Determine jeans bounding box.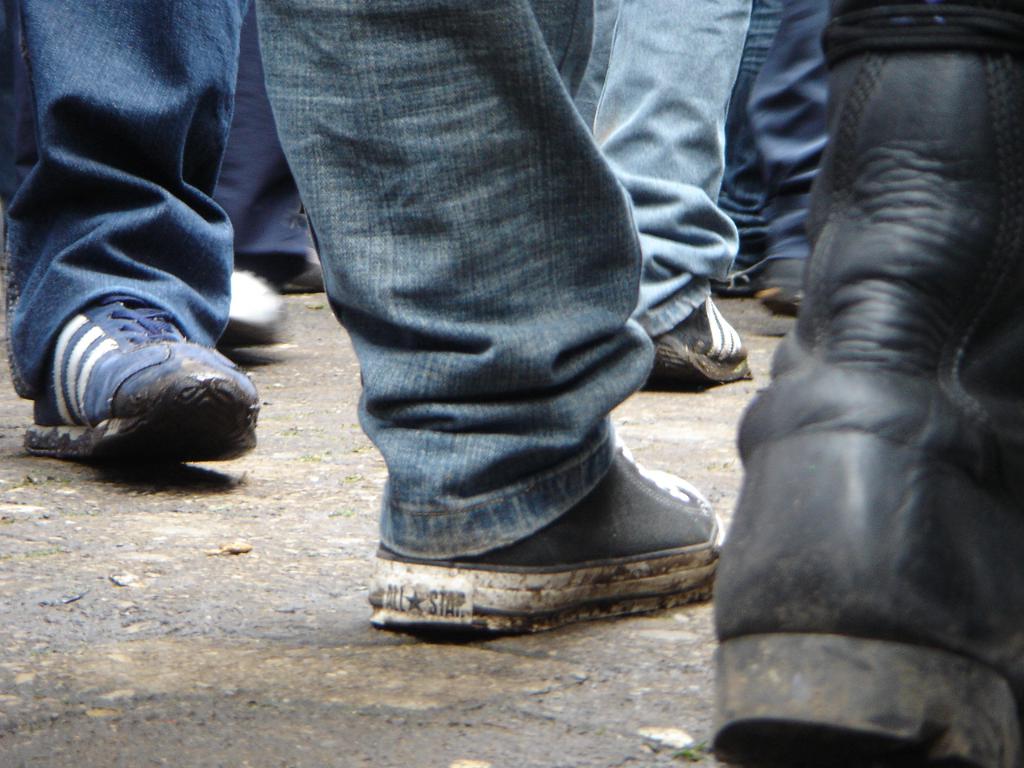
Determined: [left=574, top=0, right=754, bottom=338].
